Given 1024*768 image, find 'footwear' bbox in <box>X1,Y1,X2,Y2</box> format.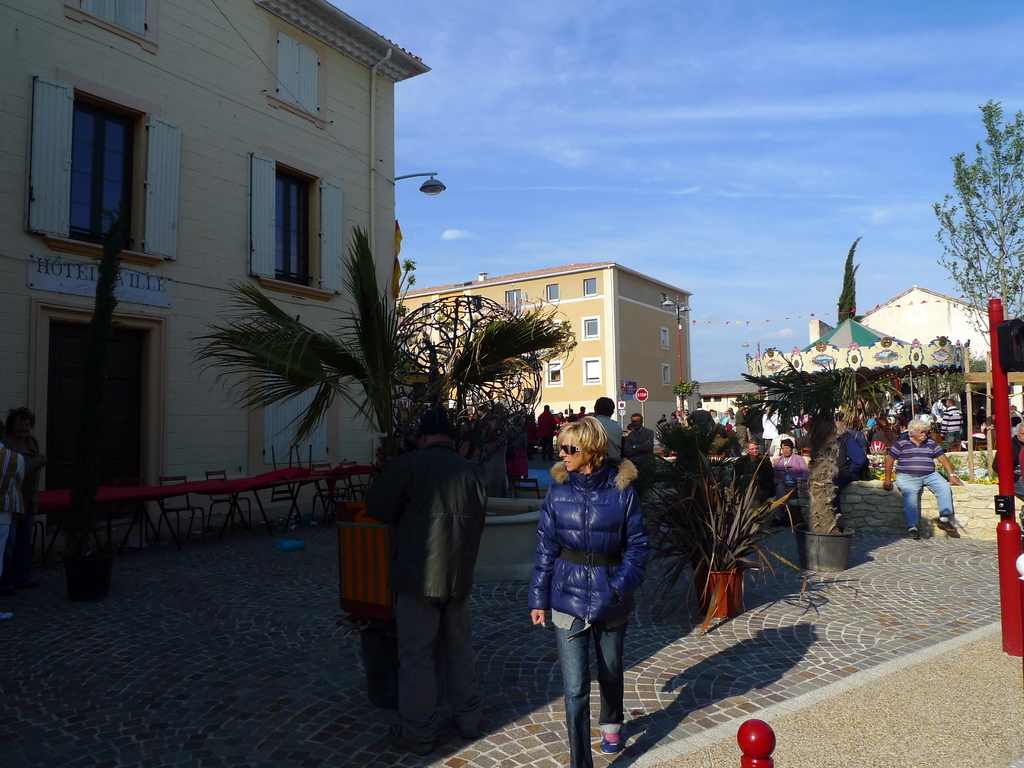
<box>934,511,958,541</box>.
